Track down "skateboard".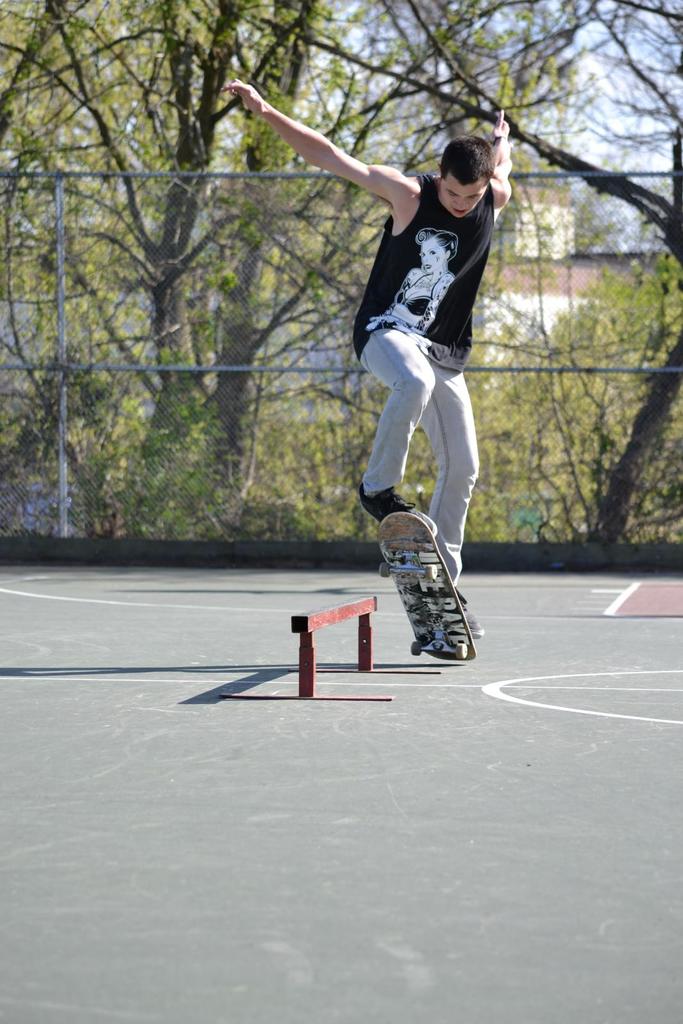
Tracked to 379 505 493 668.
